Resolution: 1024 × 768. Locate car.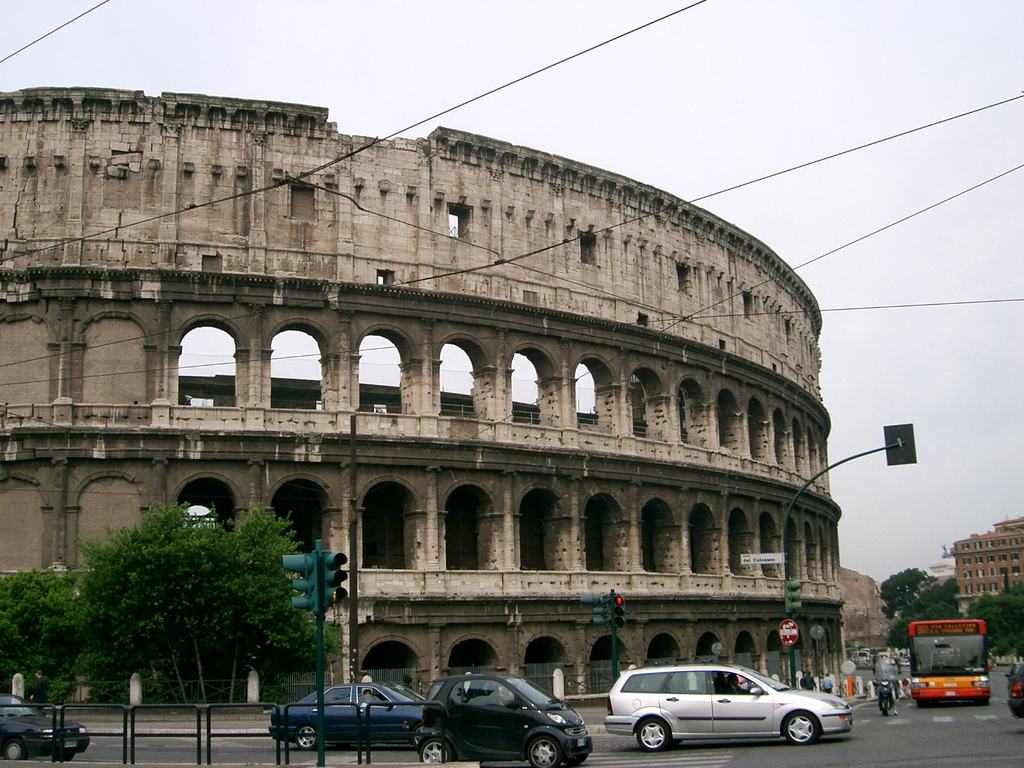
box(408, 673, 592, 767).
